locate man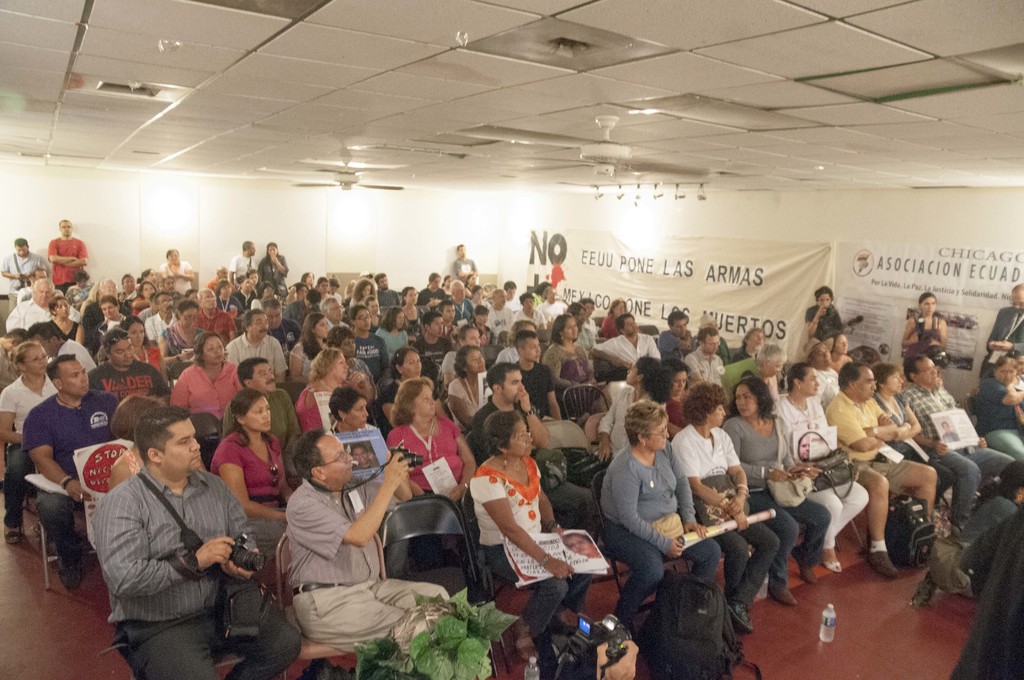
(440, 327, 480, 387)
